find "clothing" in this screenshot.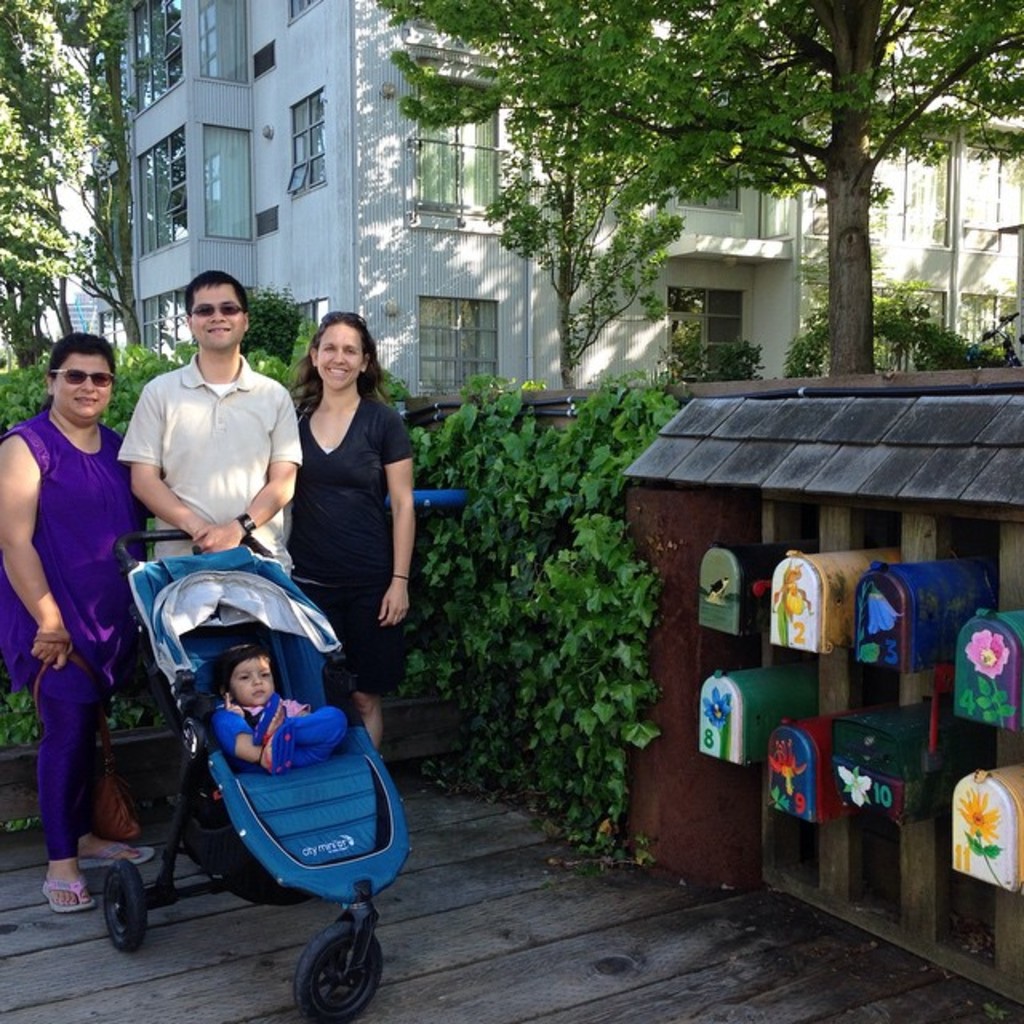
The bounding box for "clothing" is bbox=(278, 384, 414, 702).
